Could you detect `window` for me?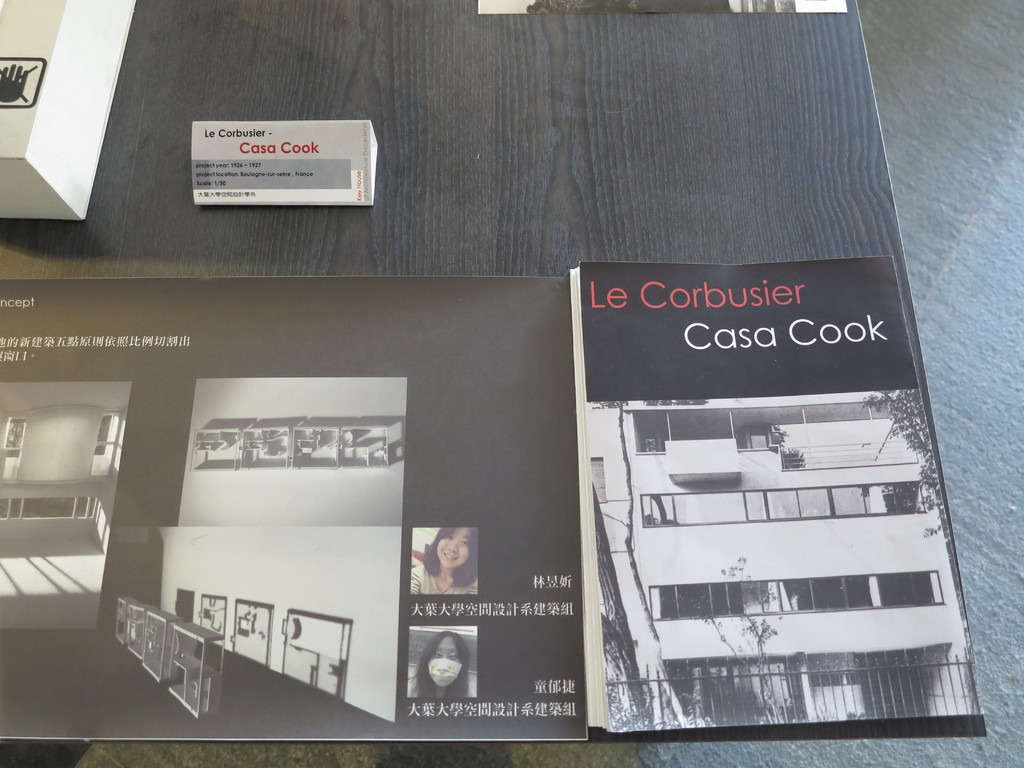
Detection result: bbox=[90, 410, 117, 476].
